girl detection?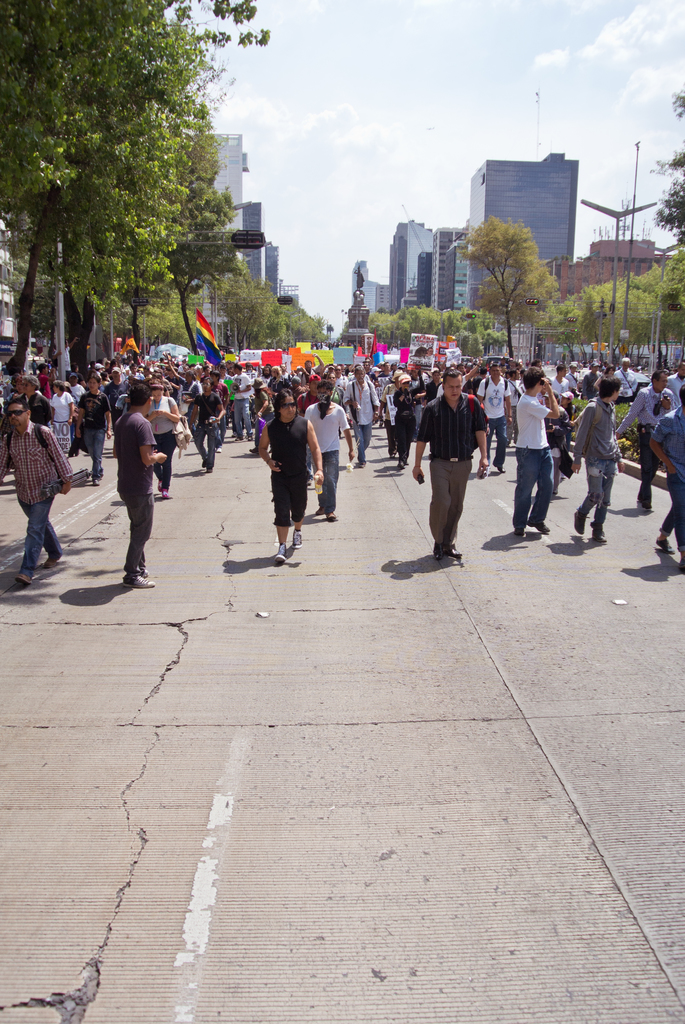
[265, 364, 287, 386]
